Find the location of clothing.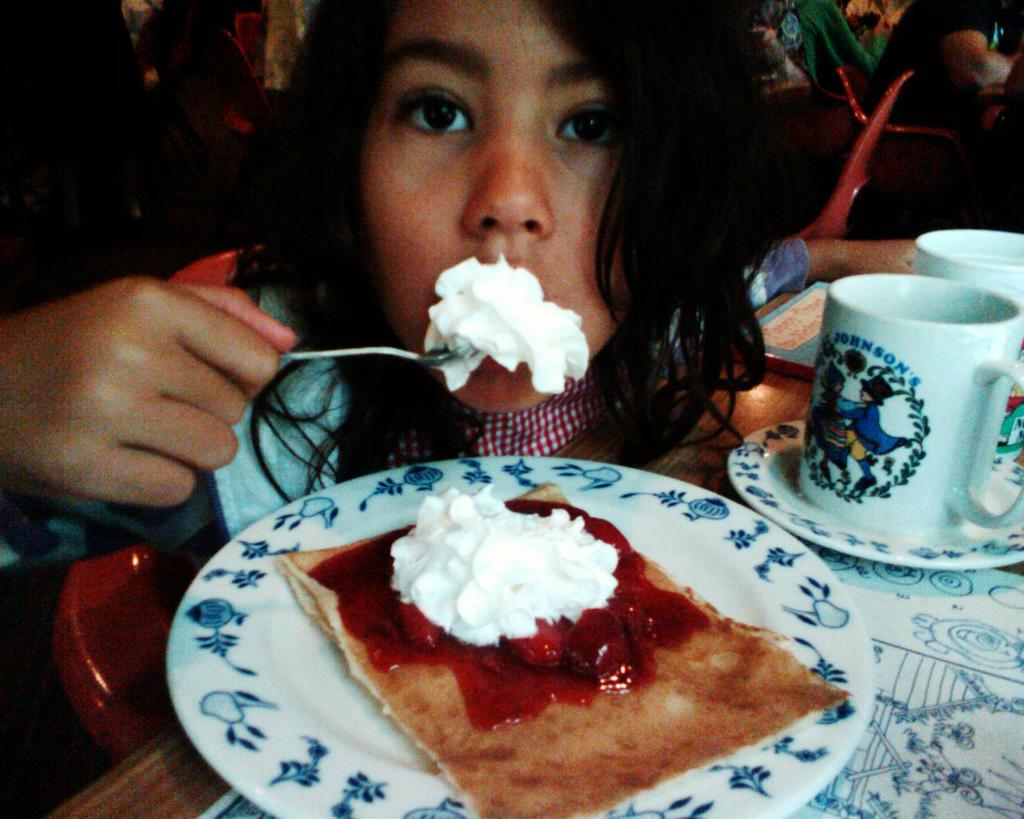
Location: rect(0, 264, 810, 586).
